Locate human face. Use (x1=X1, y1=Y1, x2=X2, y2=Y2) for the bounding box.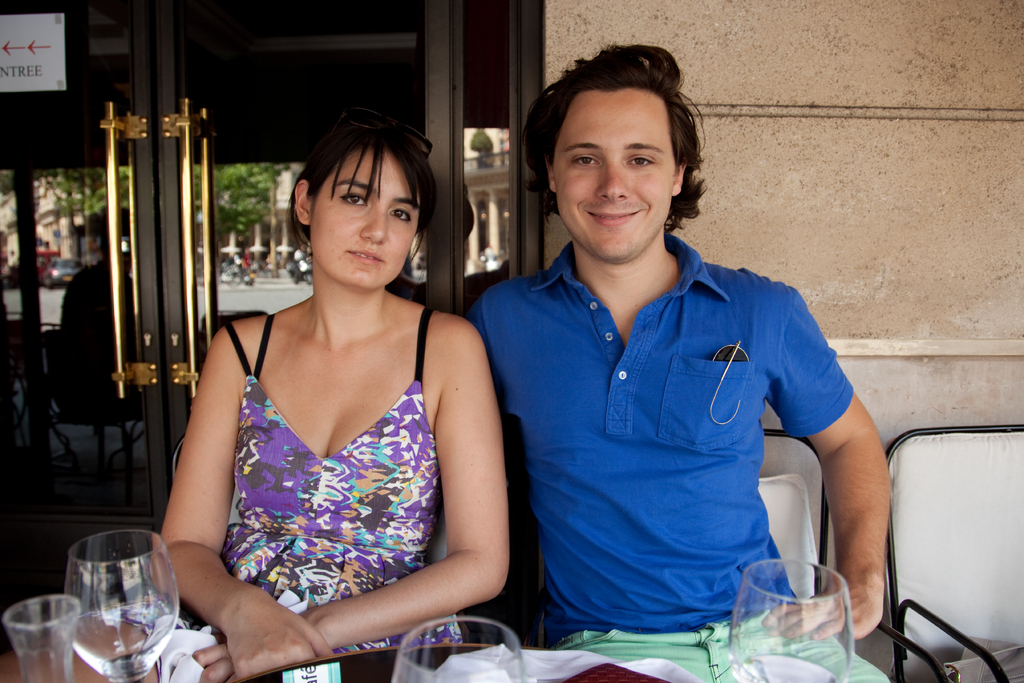
(x1=311, y1=152, x2=417, y2=289).
